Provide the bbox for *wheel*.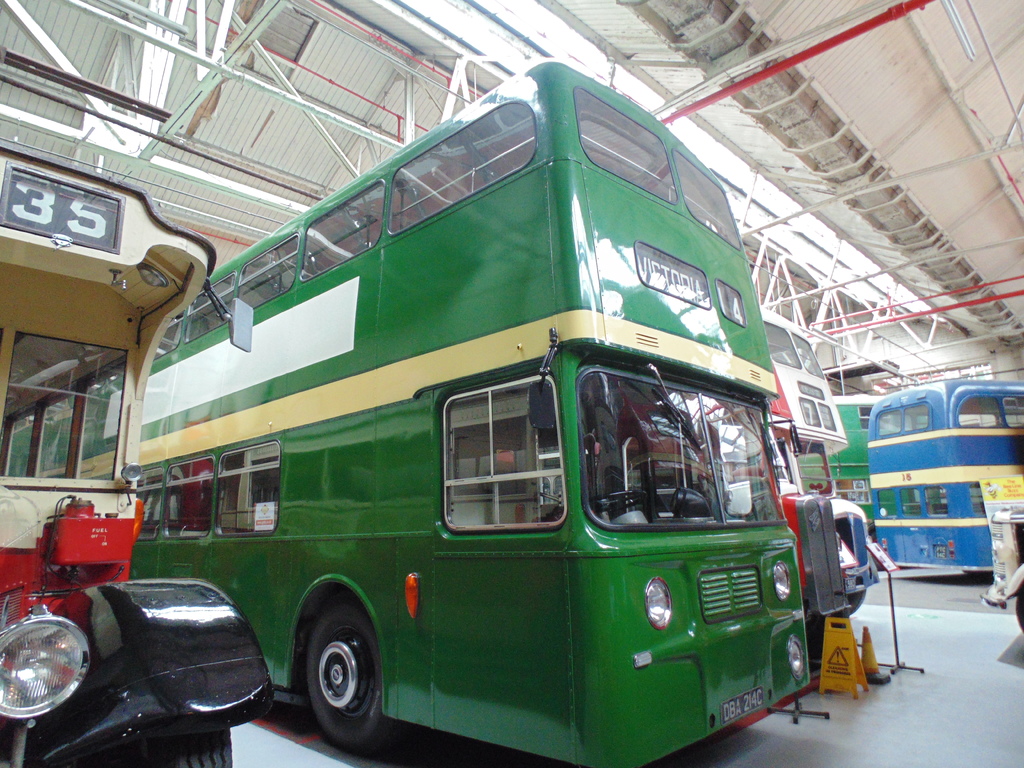
bbox=[145, 732, 230, 767].
